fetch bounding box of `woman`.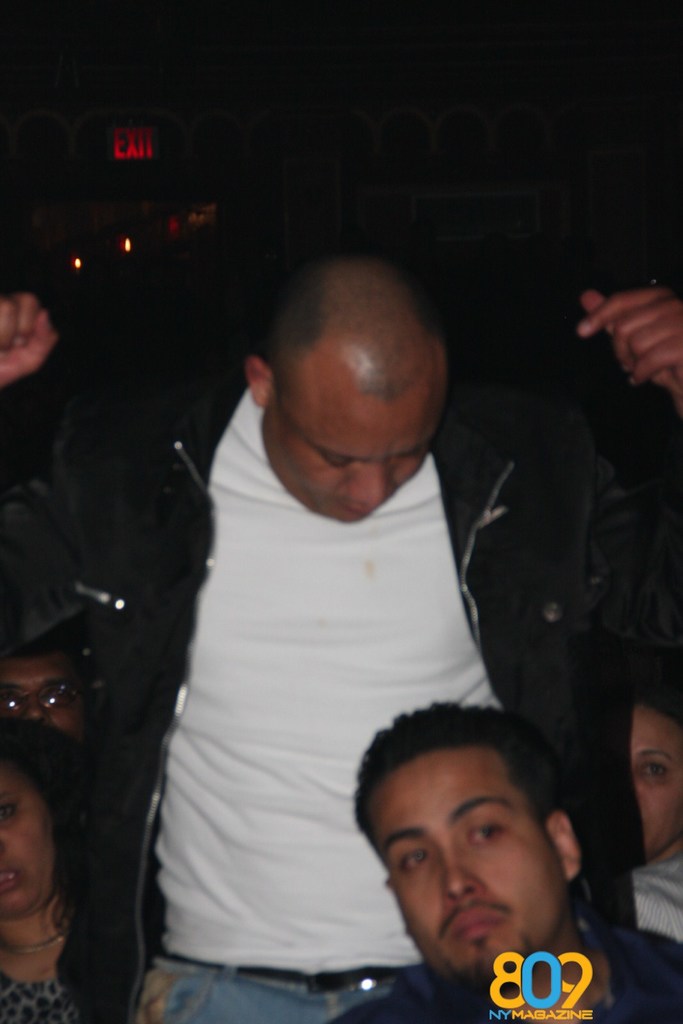
Bbox: [left=0, top=713, right=106, bottom=1023].
